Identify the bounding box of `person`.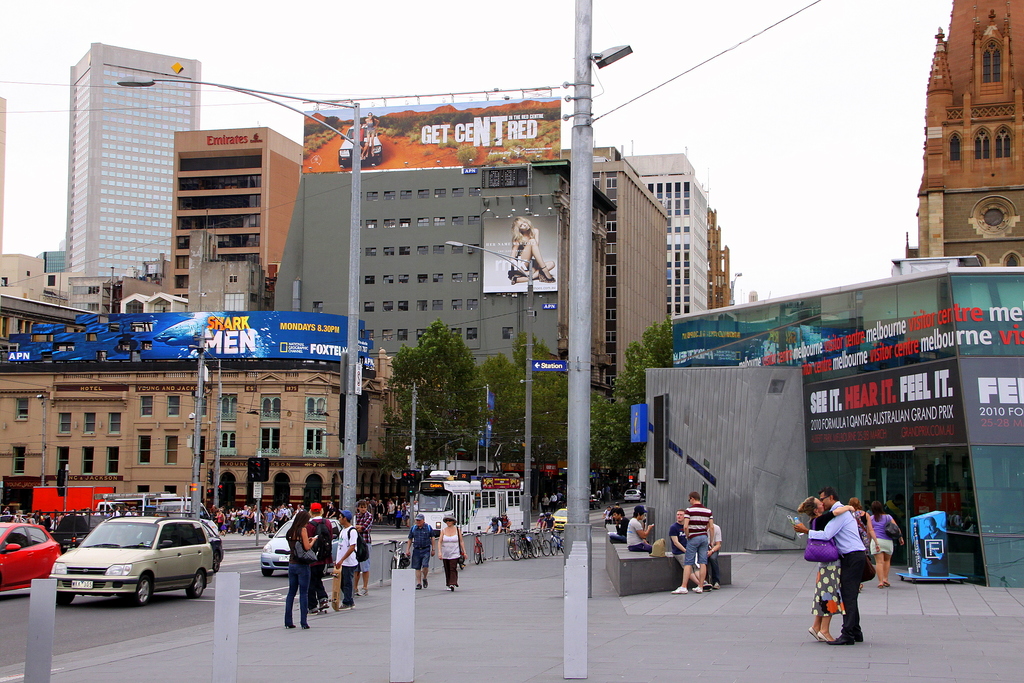
pyautogui.locateOnScreen(285, 509, 316, 628).
